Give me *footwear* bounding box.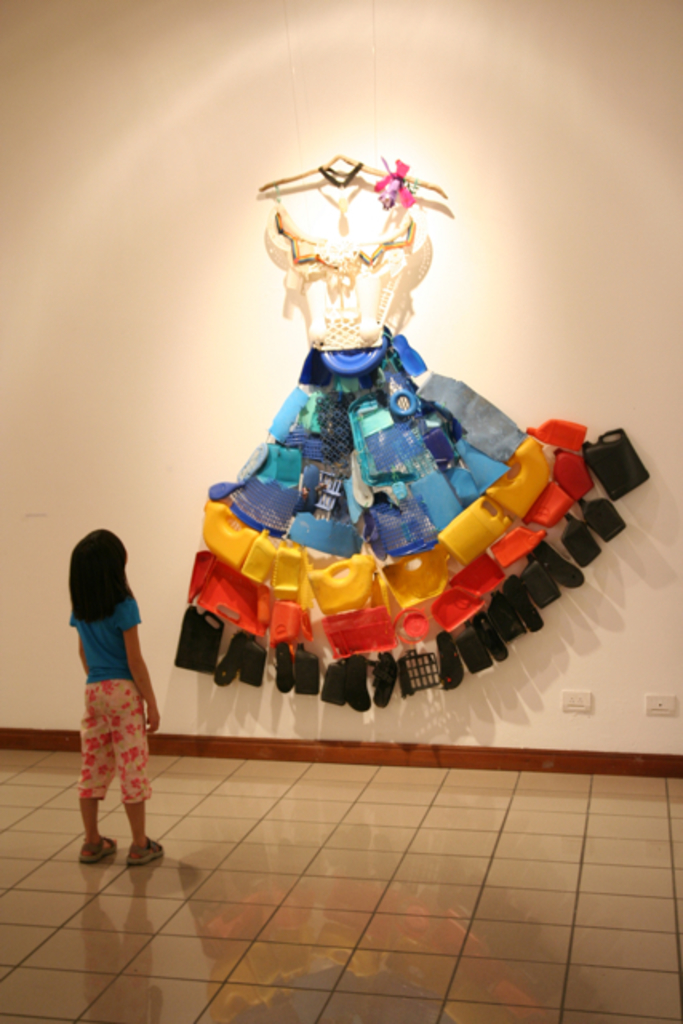
BBox(77, 835, 120, 866).
